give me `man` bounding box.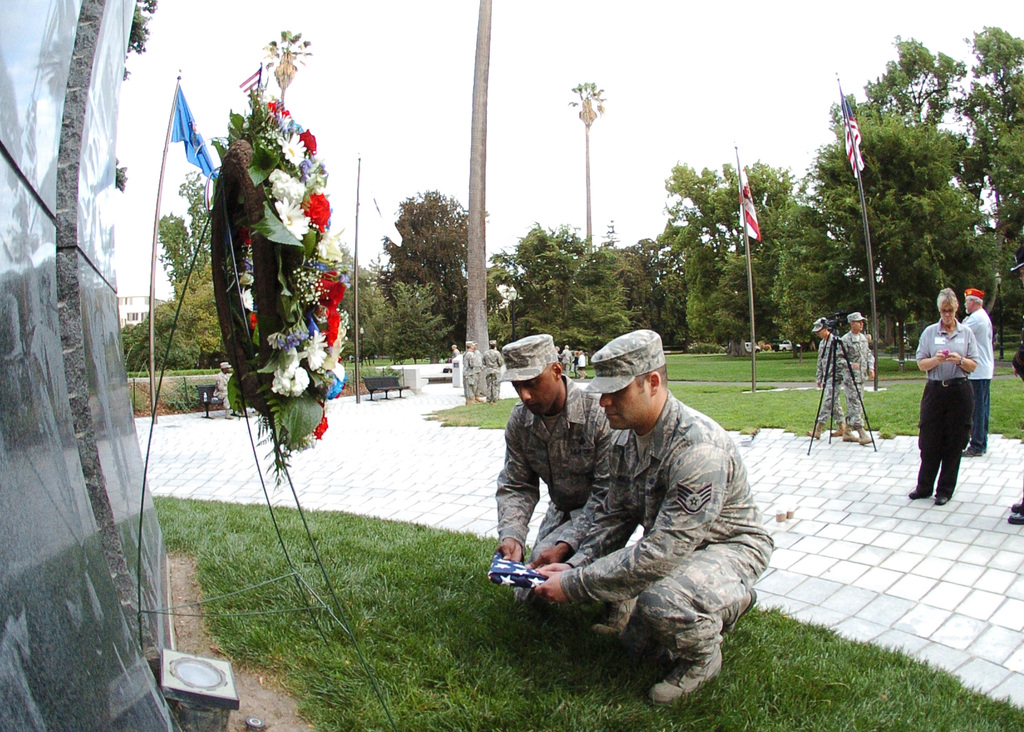
<region>536, 326, 780, 705</region>.
